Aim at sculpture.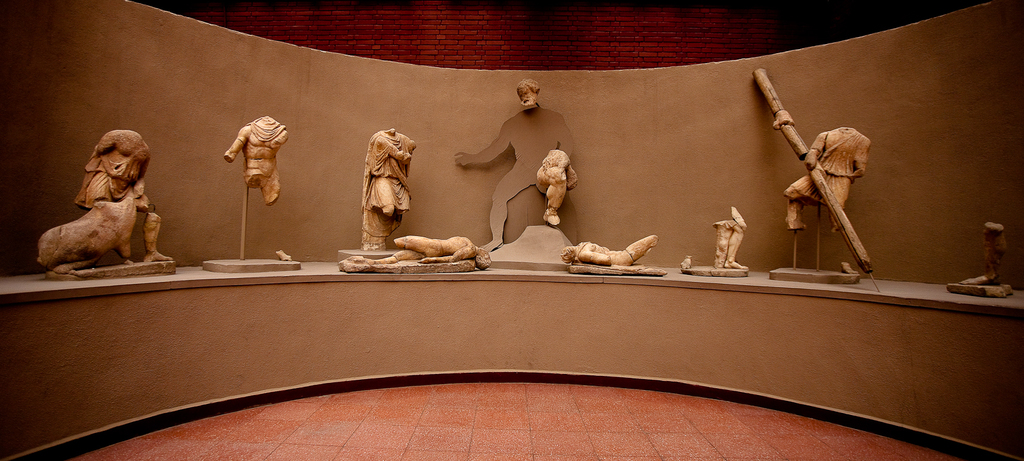
Aimed at bbox(788, 120, 873, 231).
